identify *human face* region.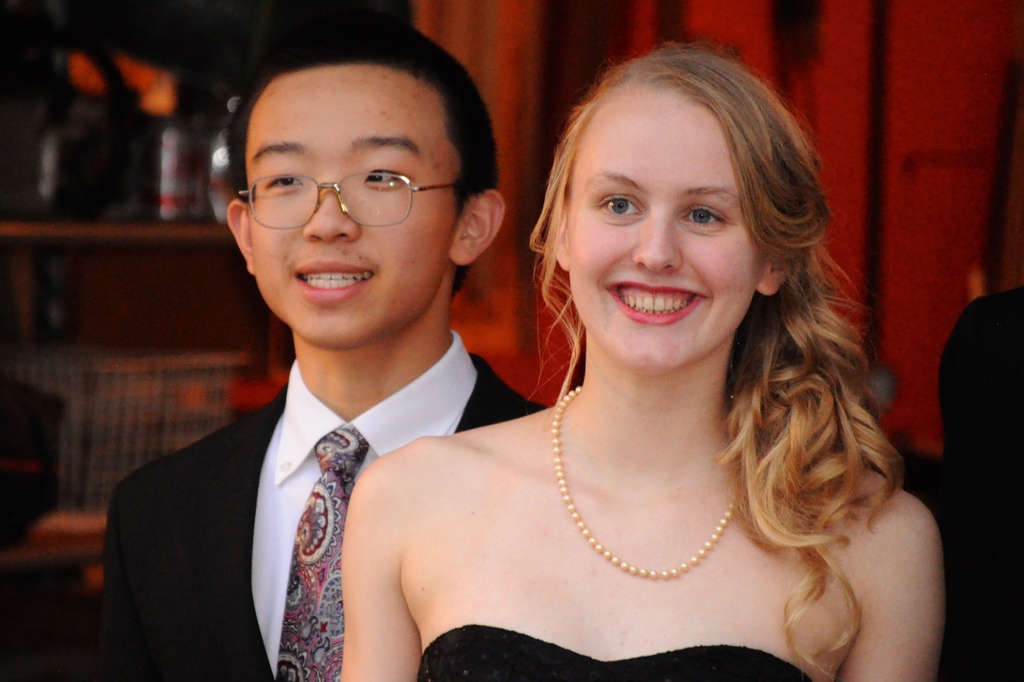
Region: left=245, top=69, right=460, bottom=348.
